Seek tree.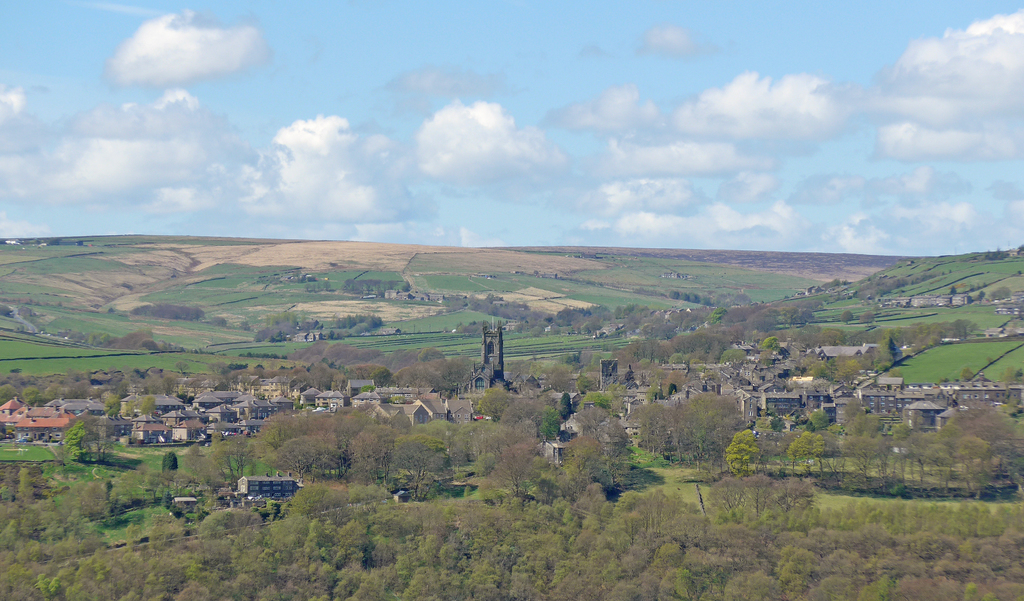
227:362:248:373.
